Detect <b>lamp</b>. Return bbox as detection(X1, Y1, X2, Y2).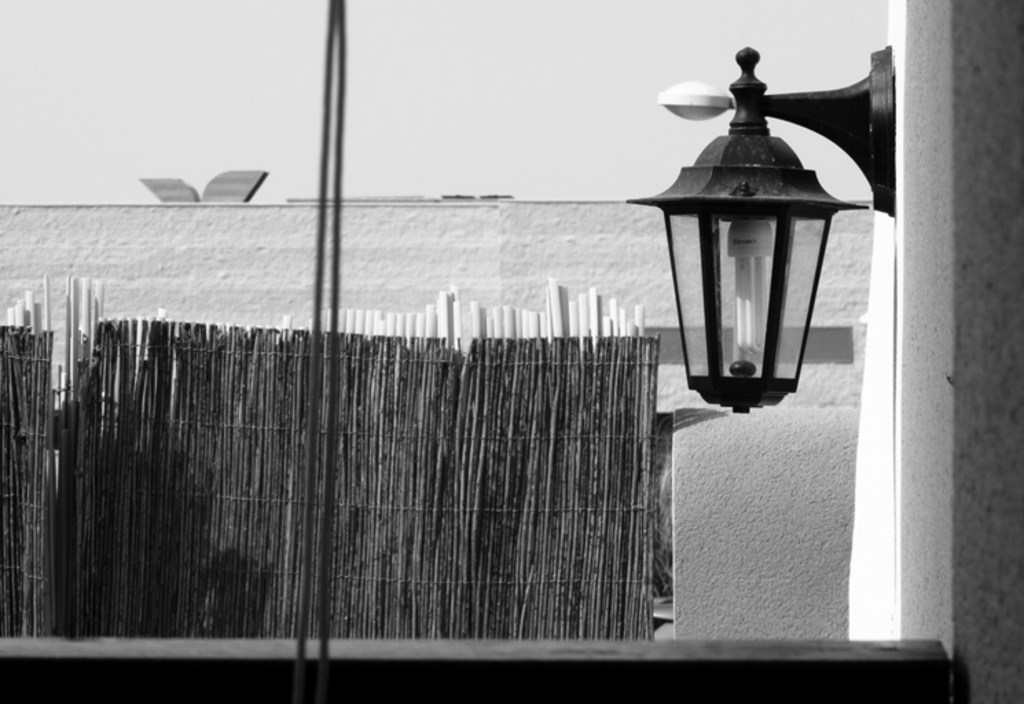
detection(625, 44, 898, 415).
